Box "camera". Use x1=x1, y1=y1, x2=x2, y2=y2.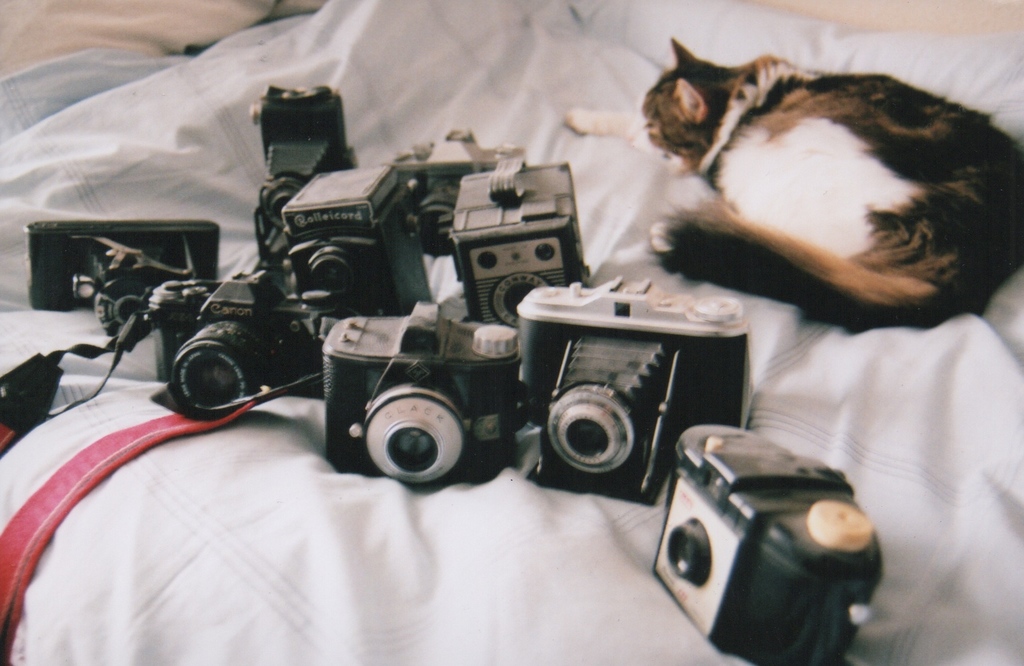
x1=447, y1=172, x2=585, y2=336.
